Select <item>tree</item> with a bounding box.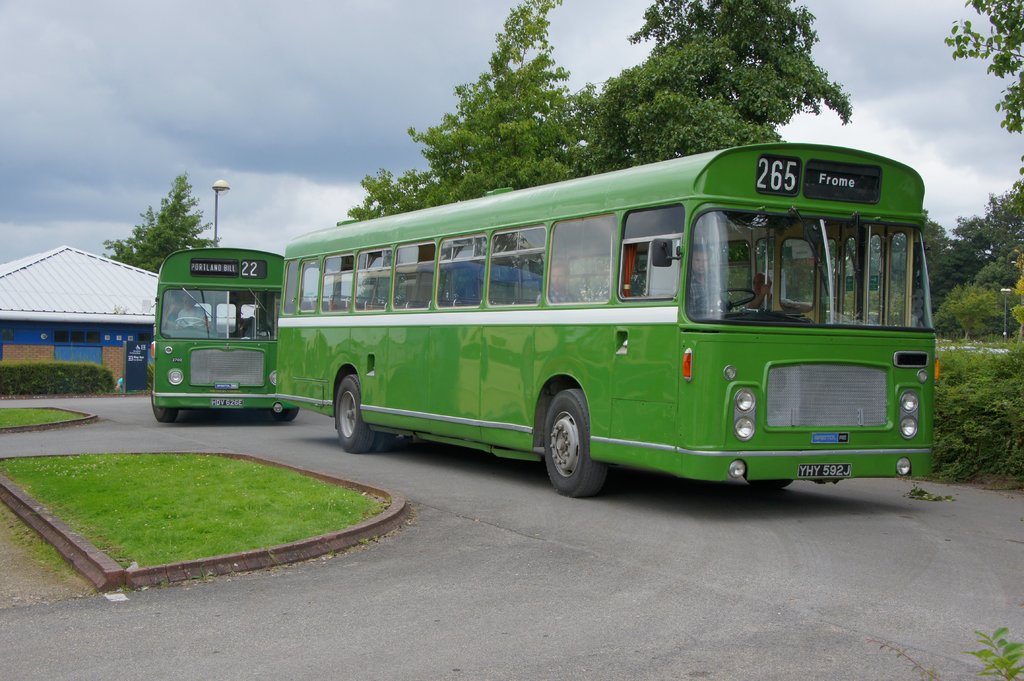
crop(941, 0, 1023, 175).
